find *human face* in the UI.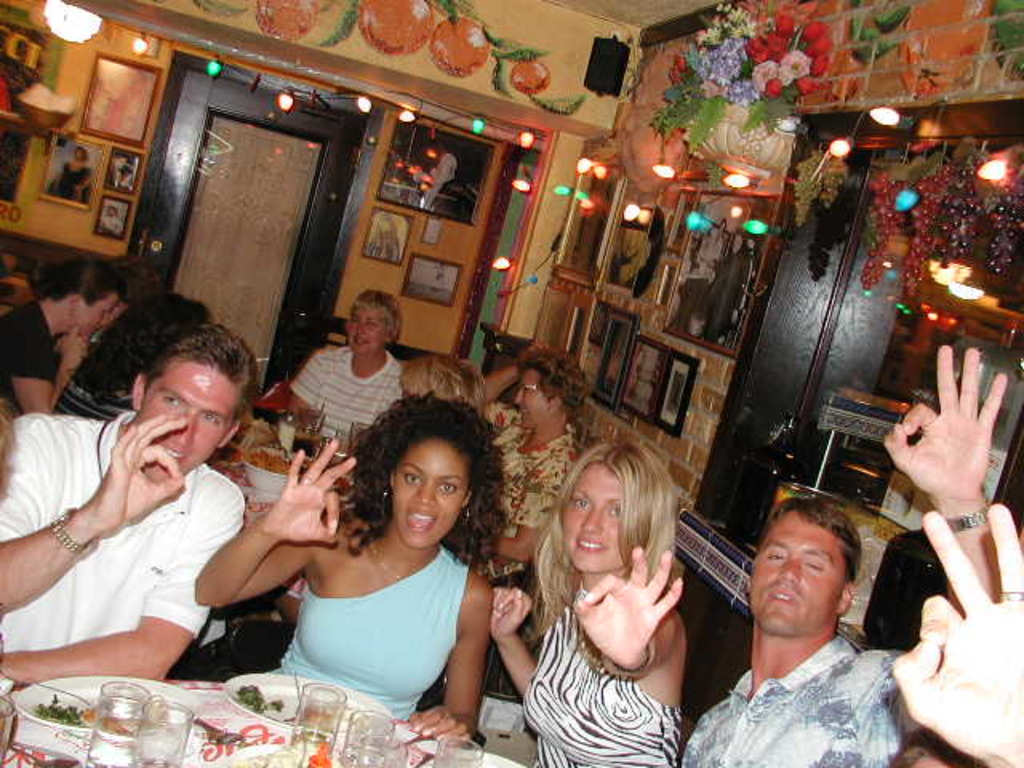
UI element at [346,306,389,354].
